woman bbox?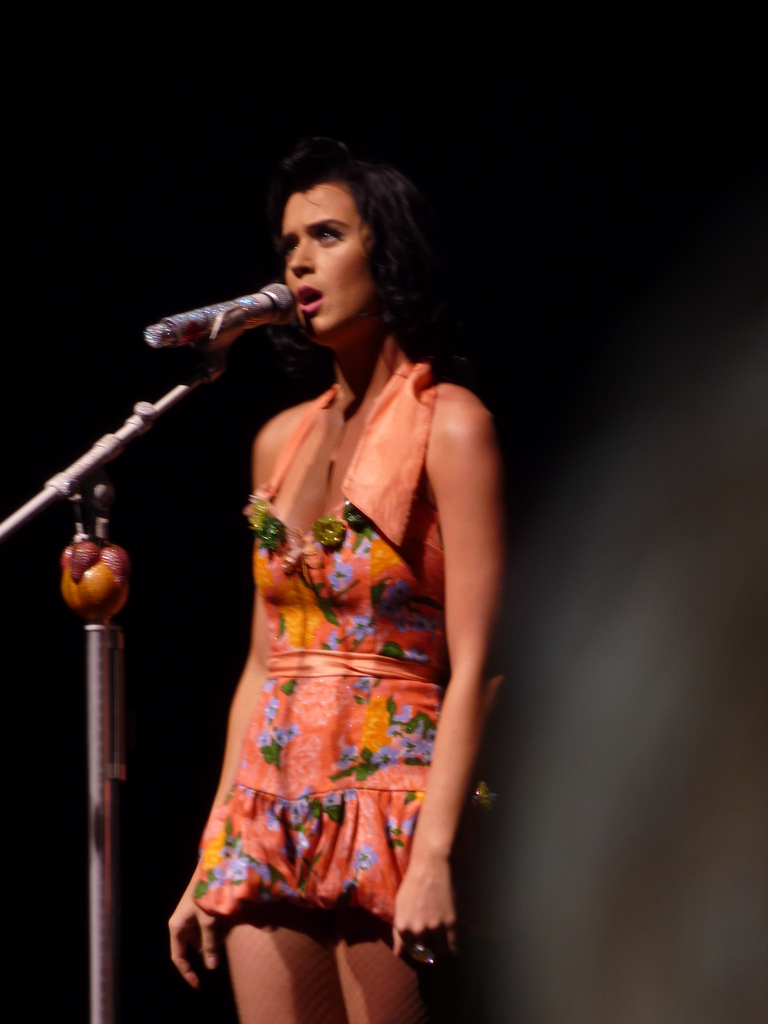
box(127, 169, 511, 964)
